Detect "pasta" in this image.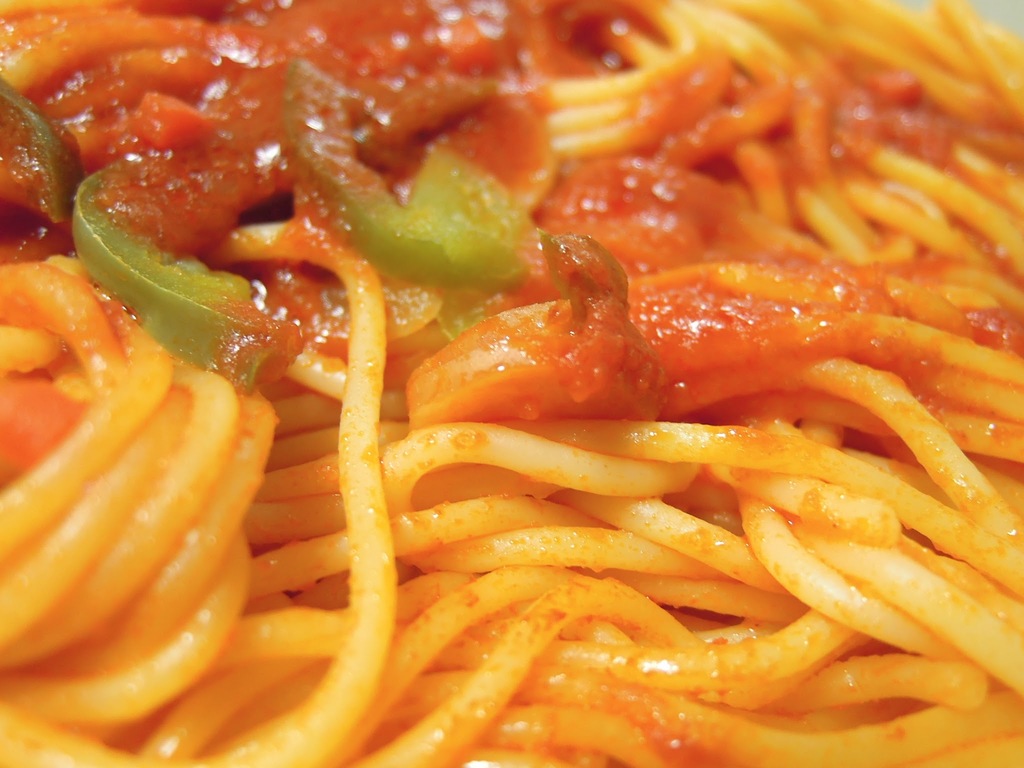
Detection: <region>42, 33, 1023, 767</region>.
